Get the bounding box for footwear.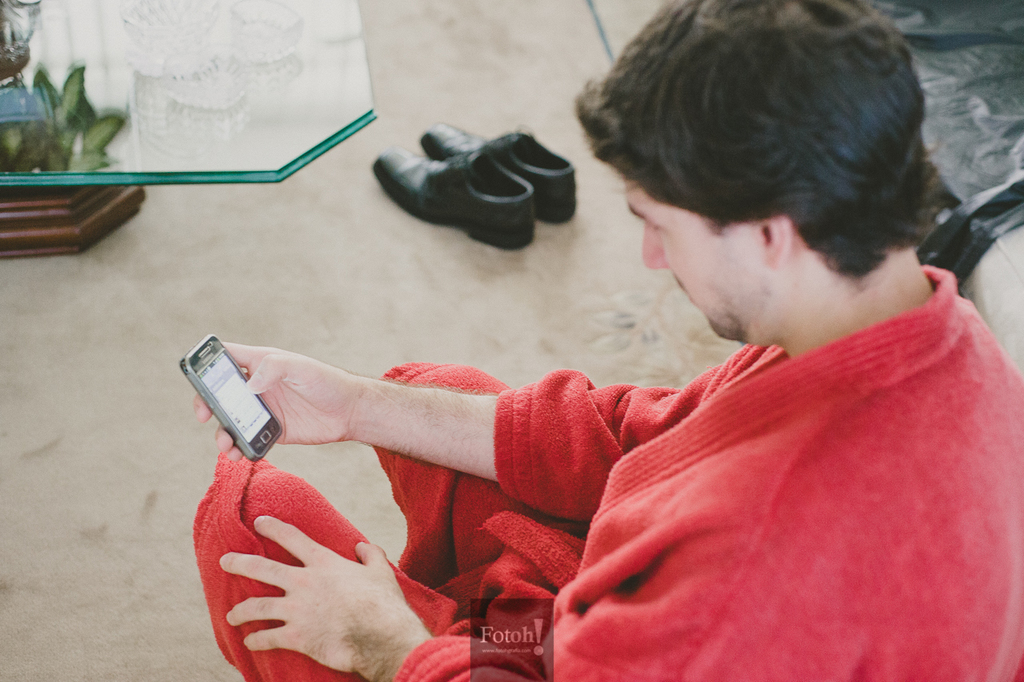
Rect(379, 122, 586, 251).
